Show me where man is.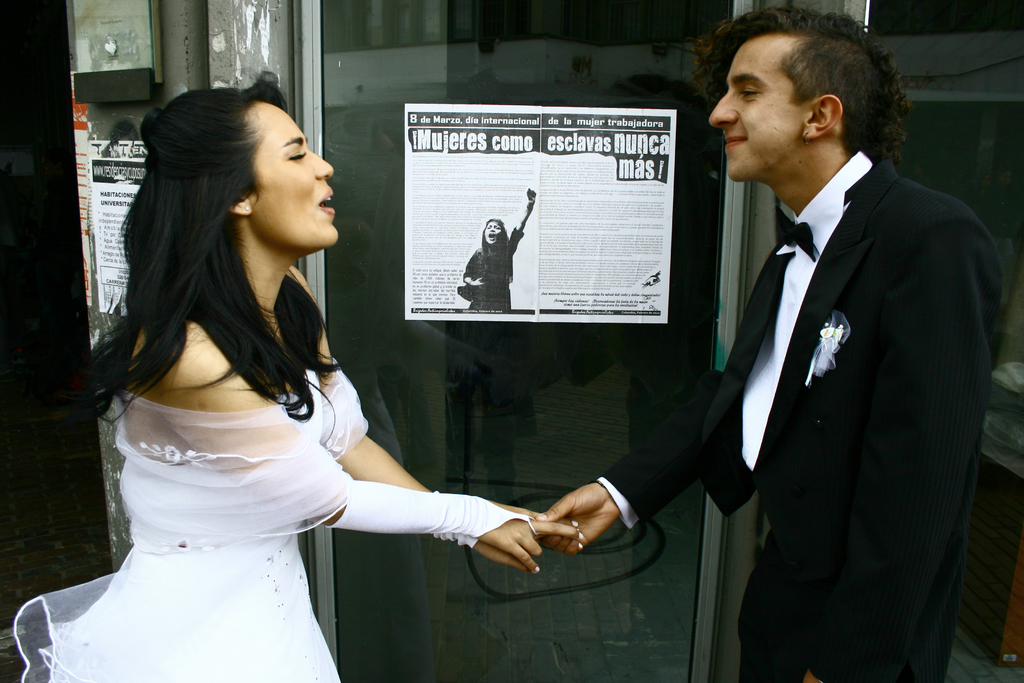
man is at {"left": 536, "top": 1, "right": 1003, "bottom": 682}.
